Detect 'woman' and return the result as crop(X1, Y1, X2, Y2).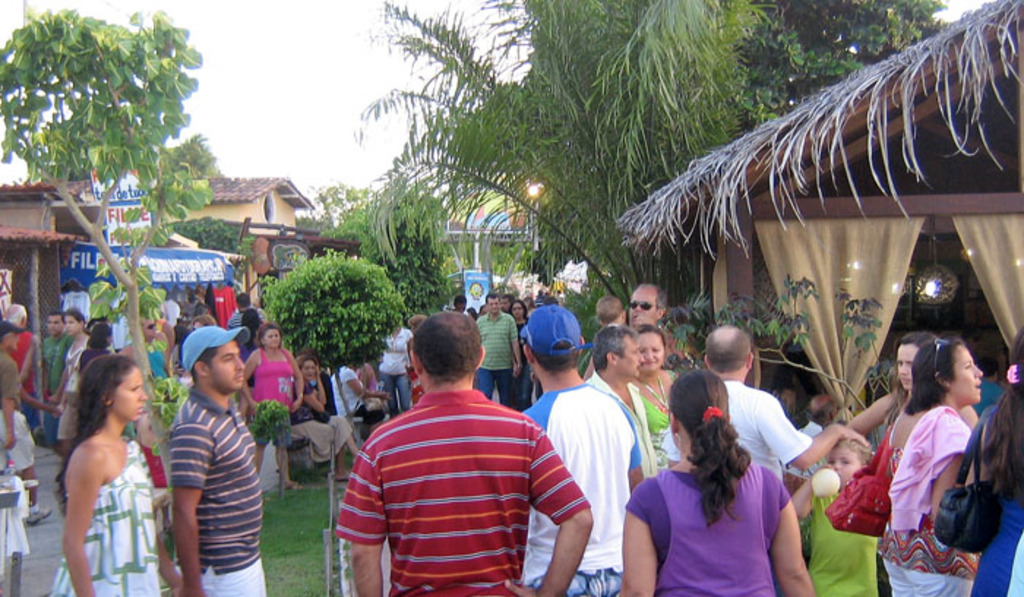
crop(48, 307, 94, 451).
